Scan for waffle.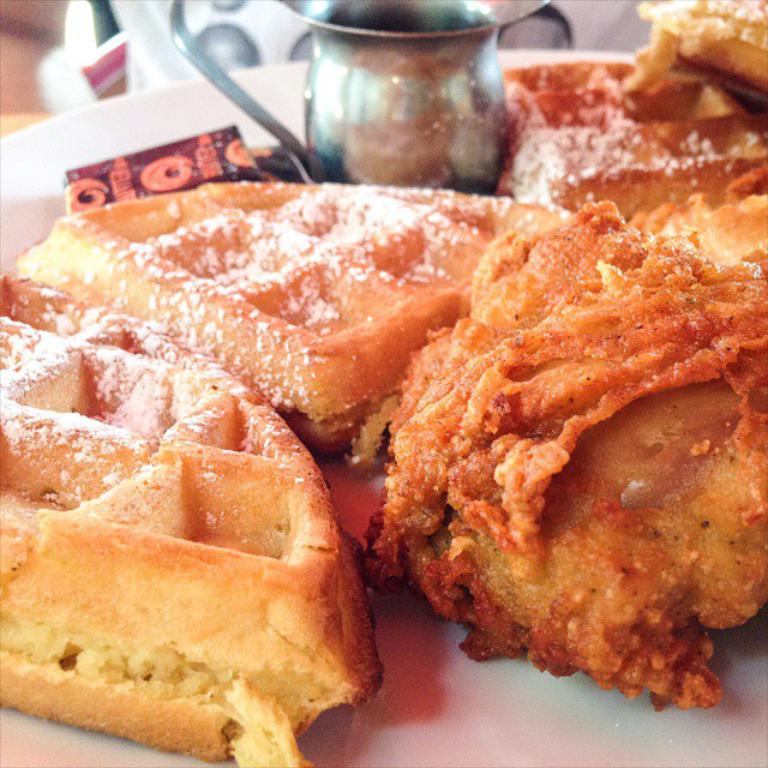
Scan result: <region>24, 180, 560, 442</region>.
